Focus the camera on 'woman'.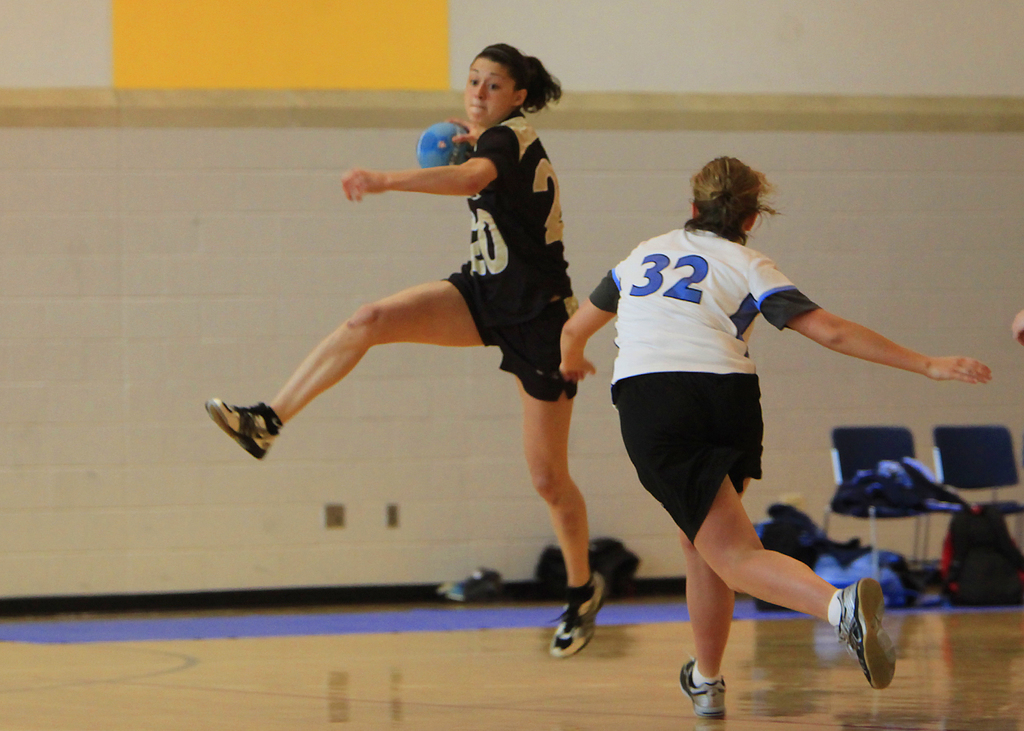
Focus region: x1=561, y1=154, x2=993, y2=730.
